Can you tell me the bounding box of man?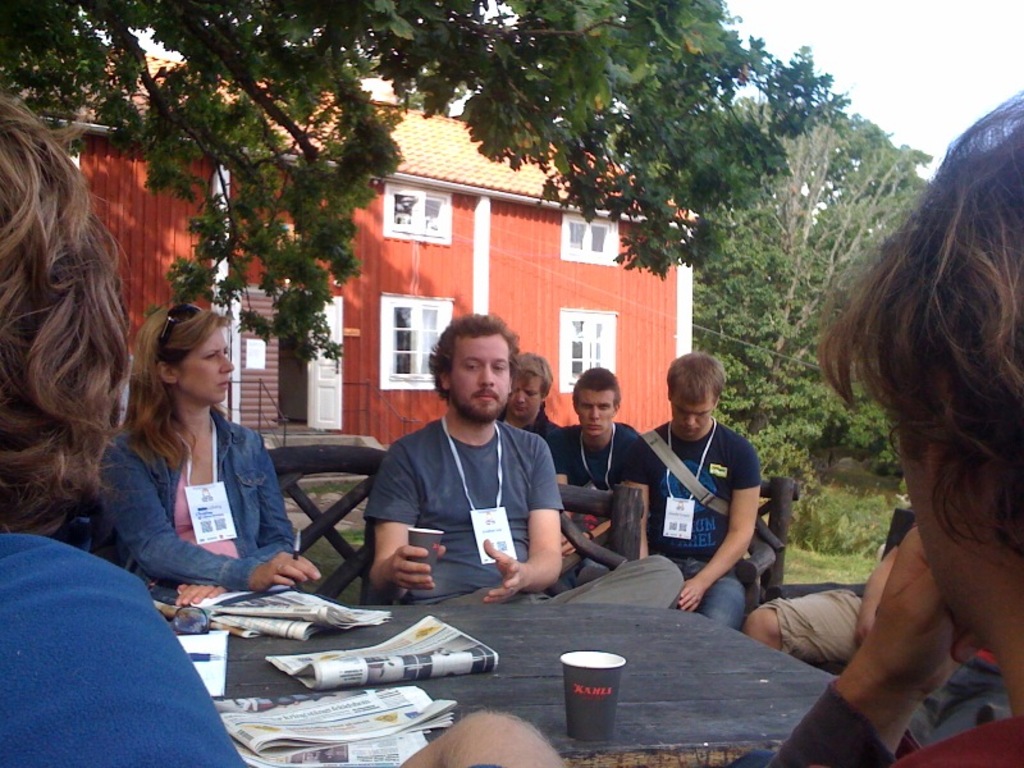
box(553, 366, 641, 586).
